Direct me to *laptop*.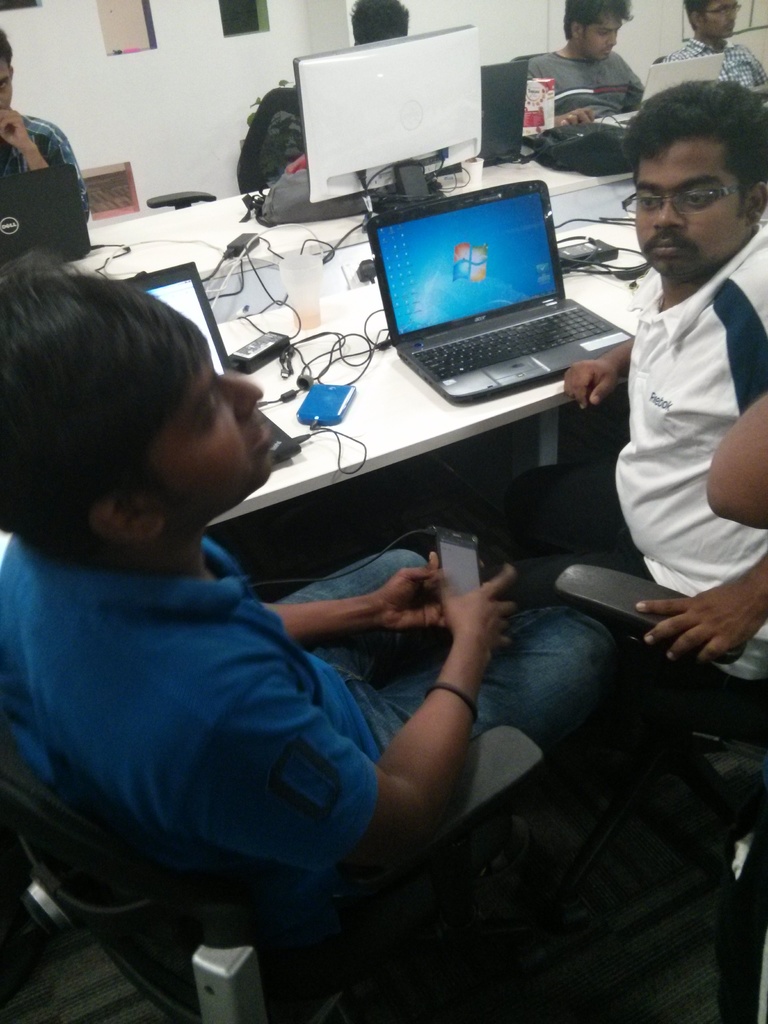
Direction: <bbox>587, 51, 725, 129</bbox>.
